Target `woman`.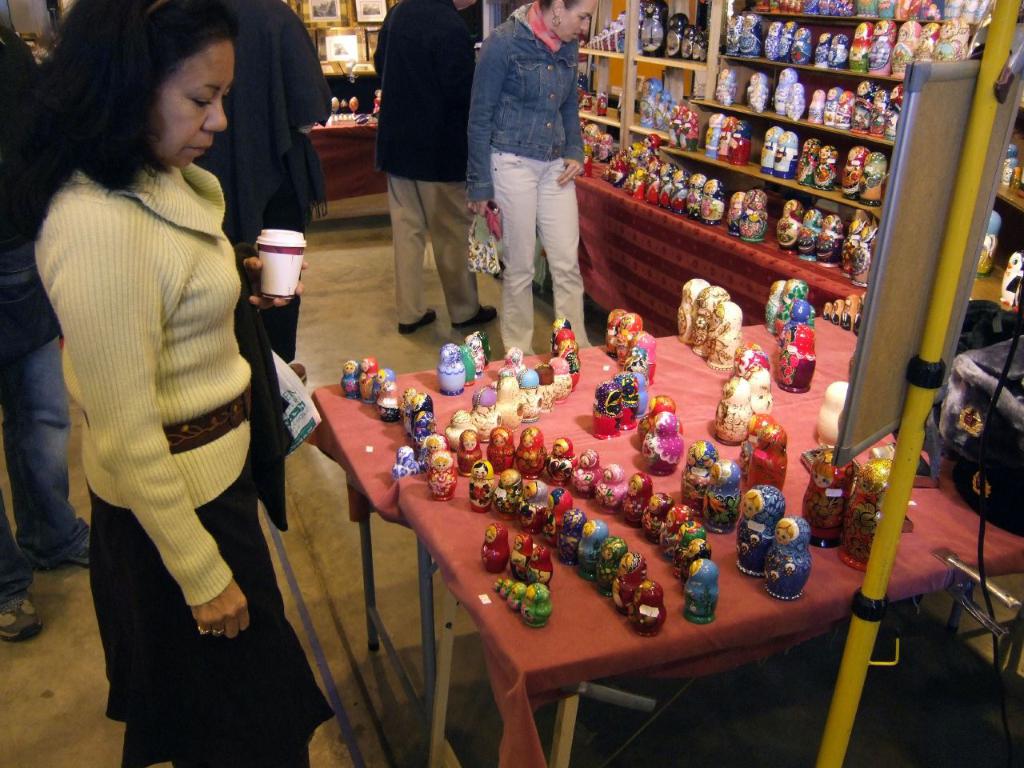
Target region: BBox(784, 81, 805, 118).
